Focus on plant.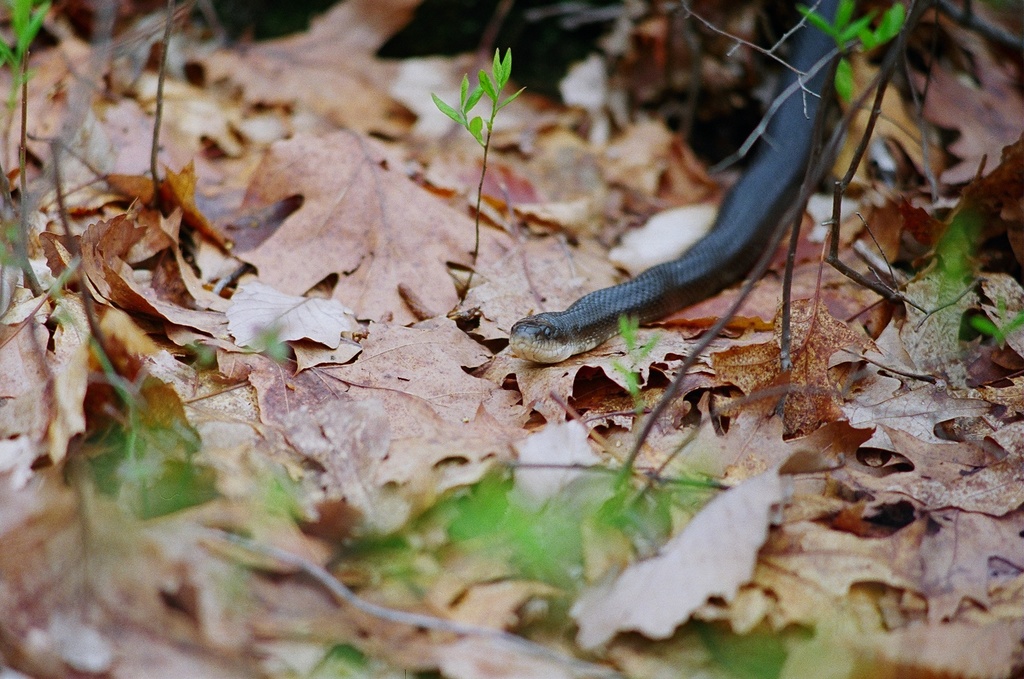
Focused at select_region(57, 326, 215, 528).
